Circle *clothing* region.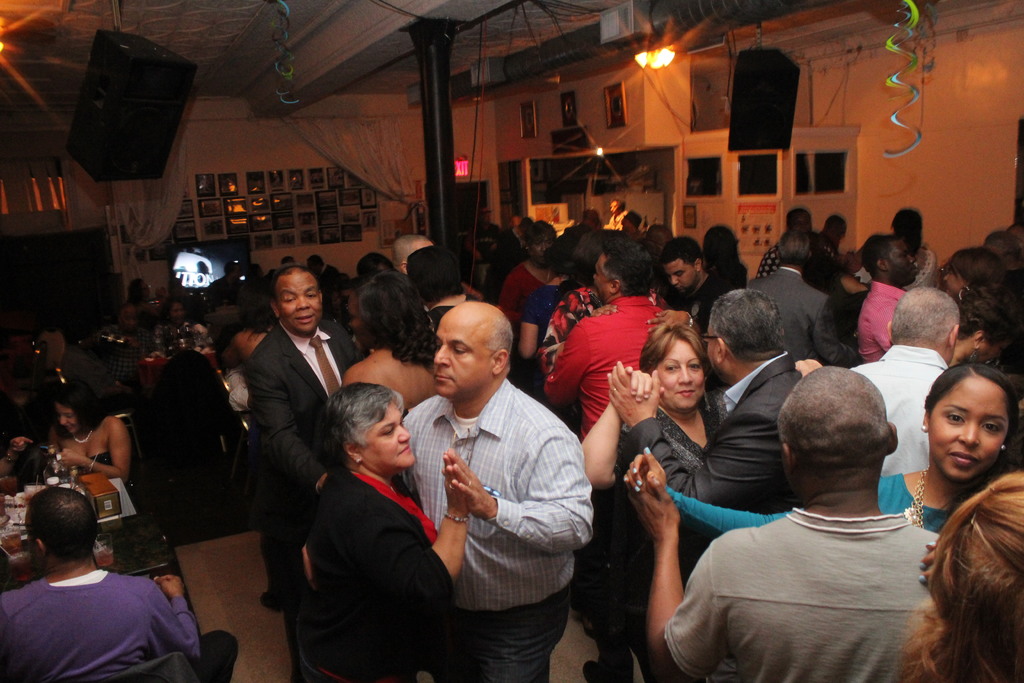
Region: (x1=871, y1=470, x2=943, y2=531).
